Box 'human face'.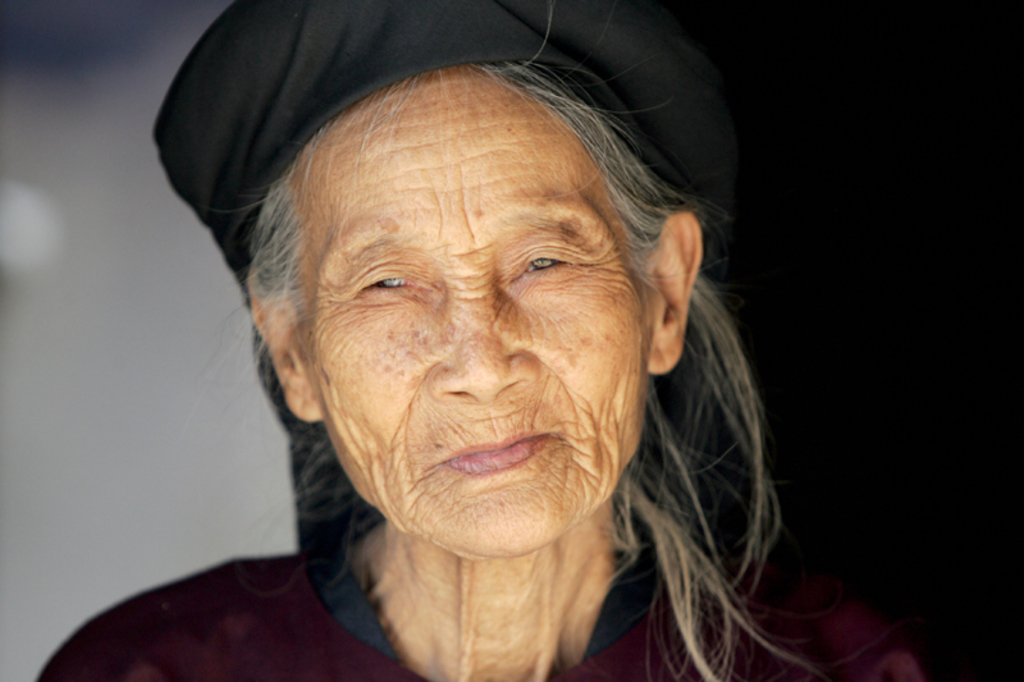
[x1=300, y1=63, x2=649, y2=558].
